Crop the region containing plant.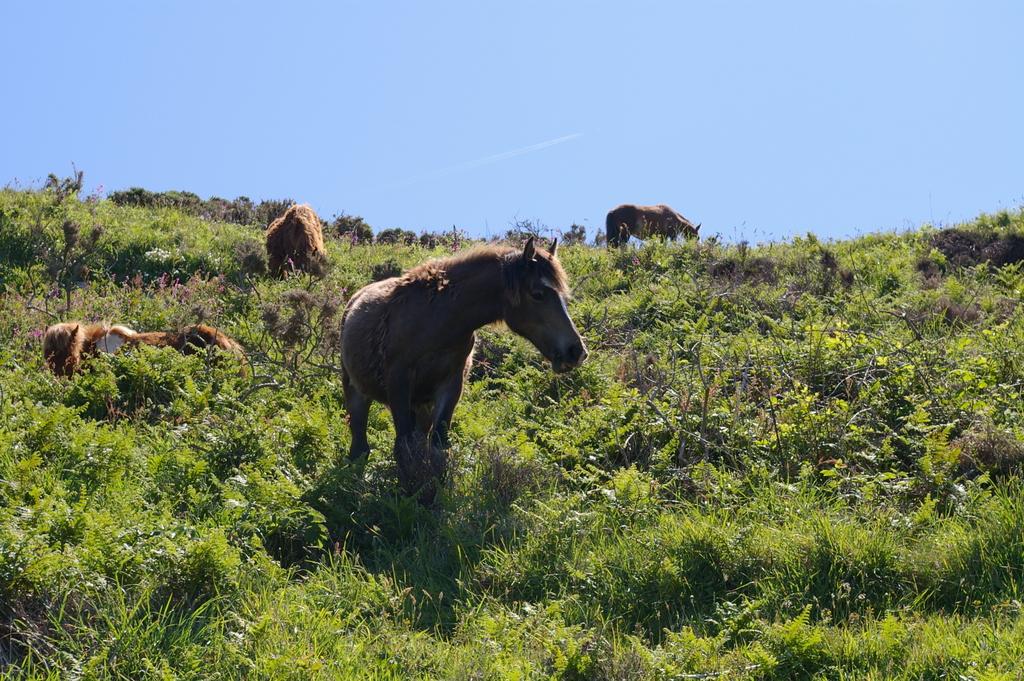
Crop region: crop(209, 190, 252, 224).
